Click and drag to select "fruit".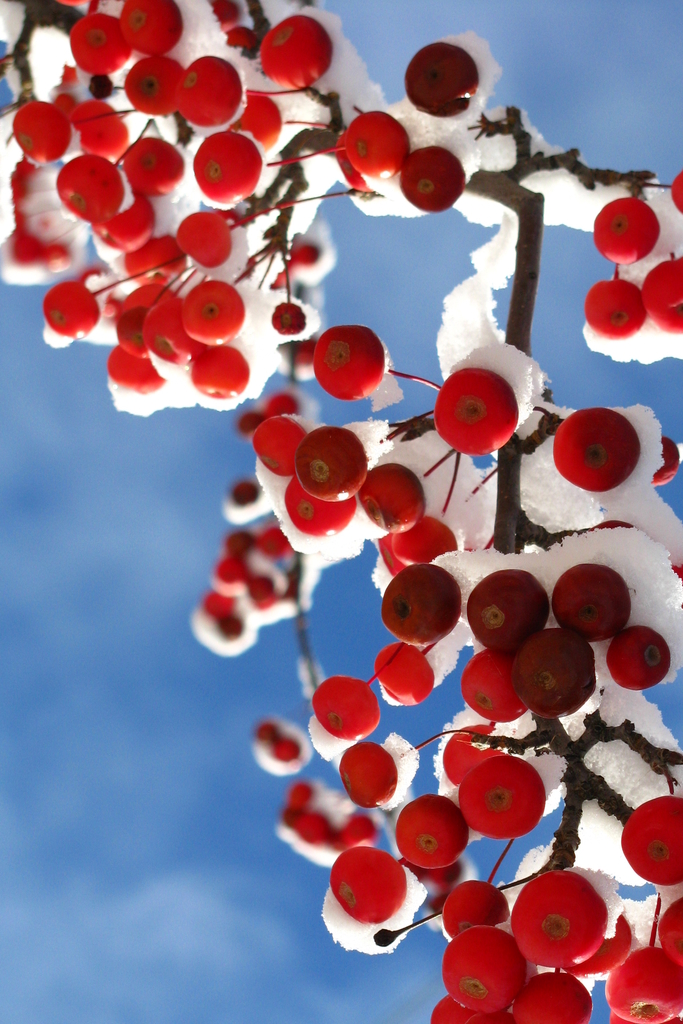
Selection: bbox=(432, 372, 511, 456).
